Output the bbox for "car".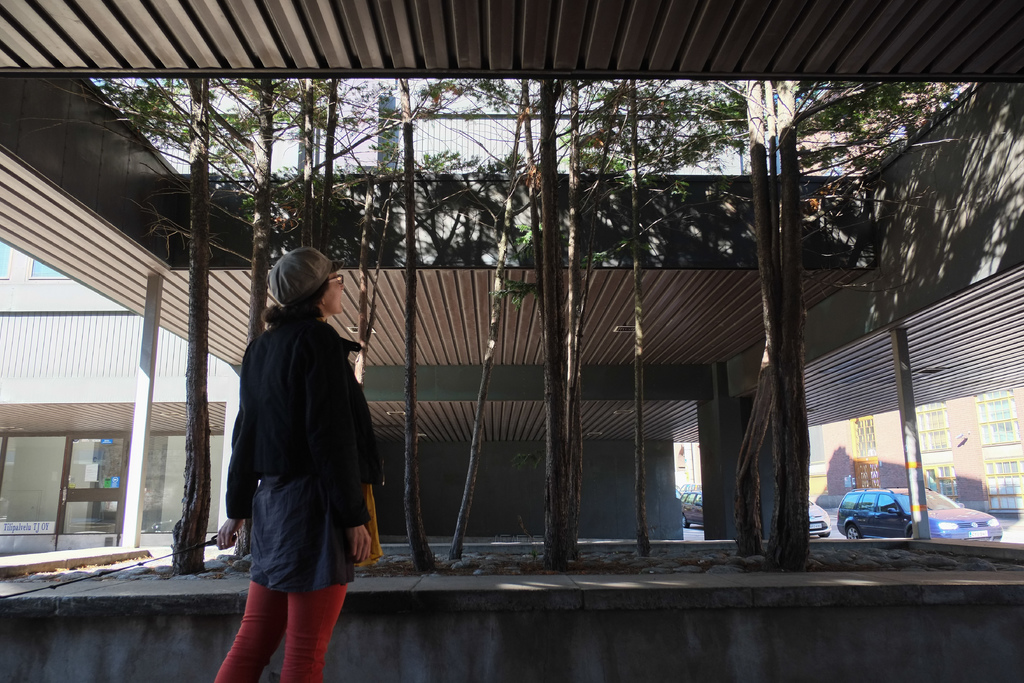
box=[680, 486, 702, 533].
